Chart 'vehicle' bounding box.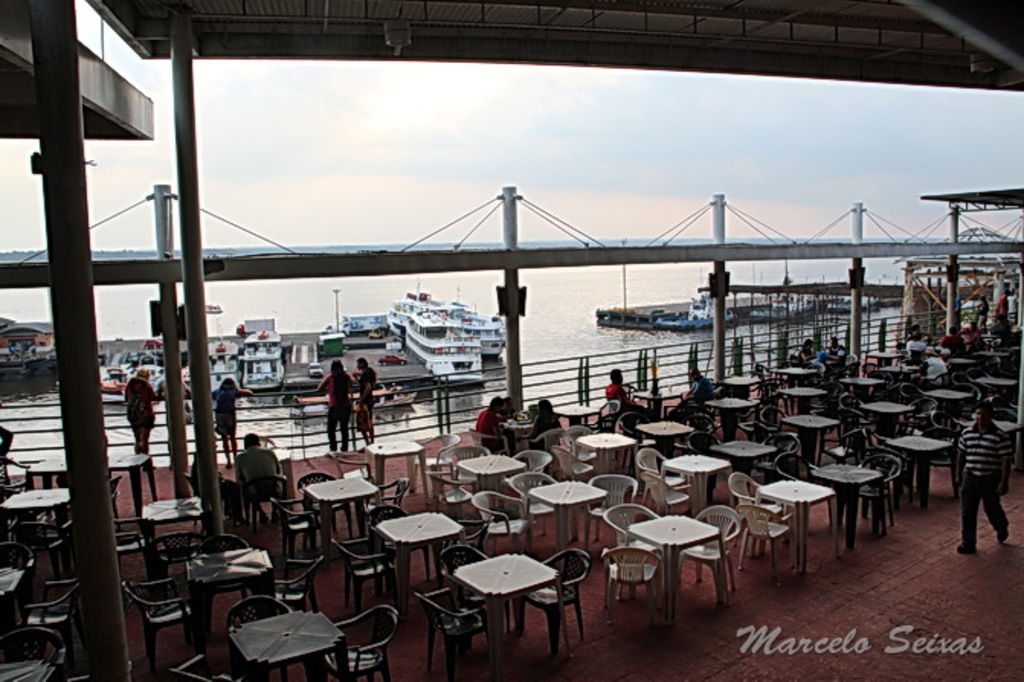
Charted: bbox(681, 294, 729, 316).
